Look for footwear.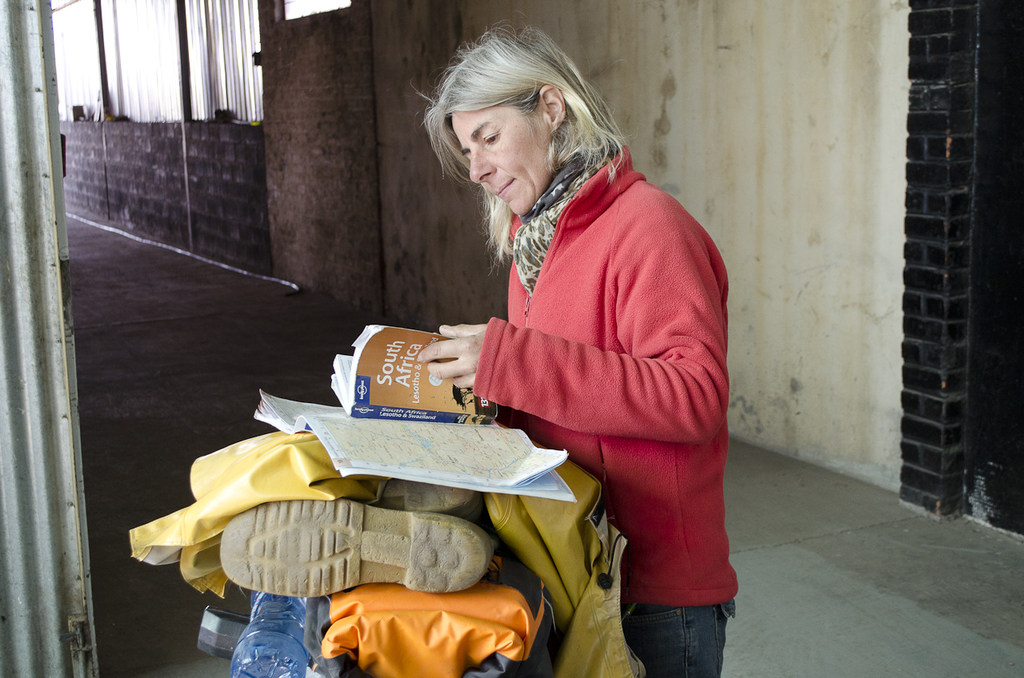
Found: detection(222, 491, 499, 595).
